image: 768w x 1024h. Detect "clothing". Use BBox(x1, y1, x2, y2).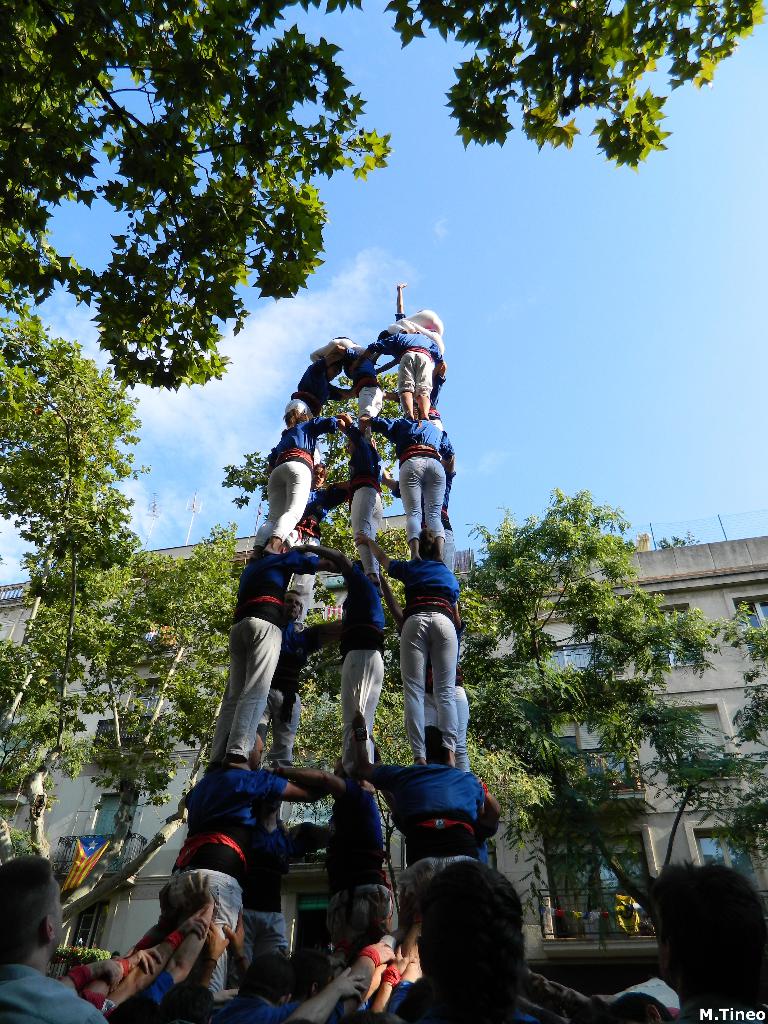
BBox(188, 764, 287, 837).
